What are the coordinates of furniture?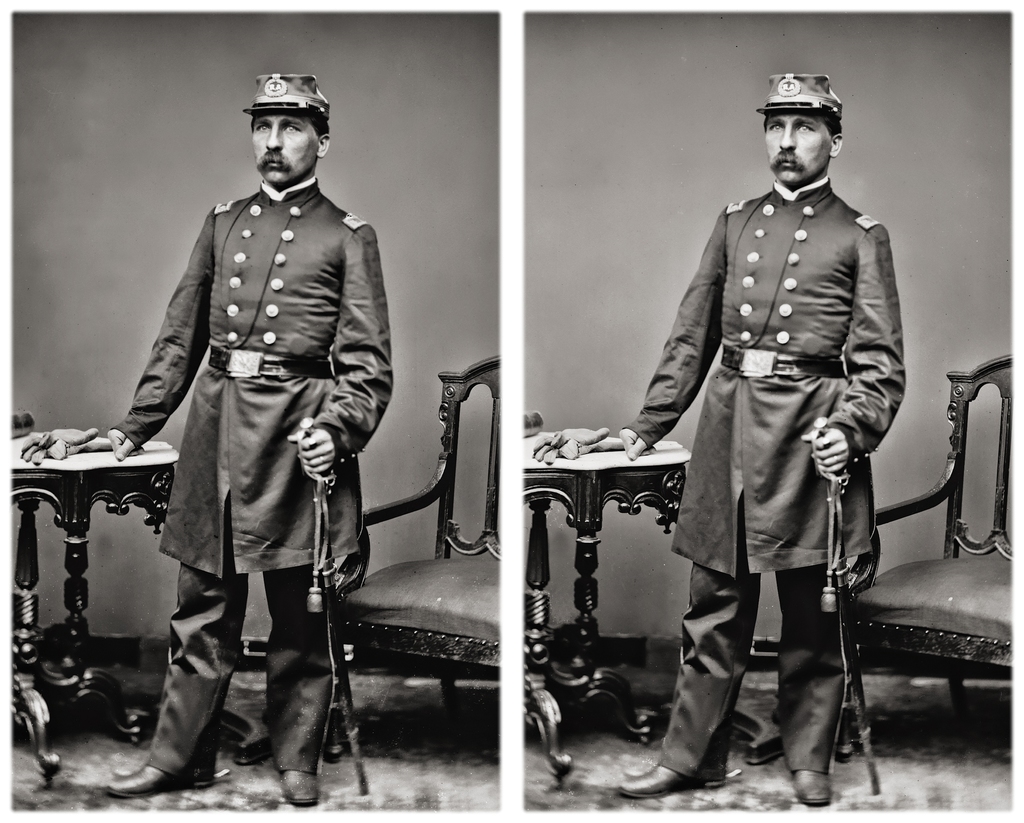
x1=515 y1=401 x2=570 y2=774.
